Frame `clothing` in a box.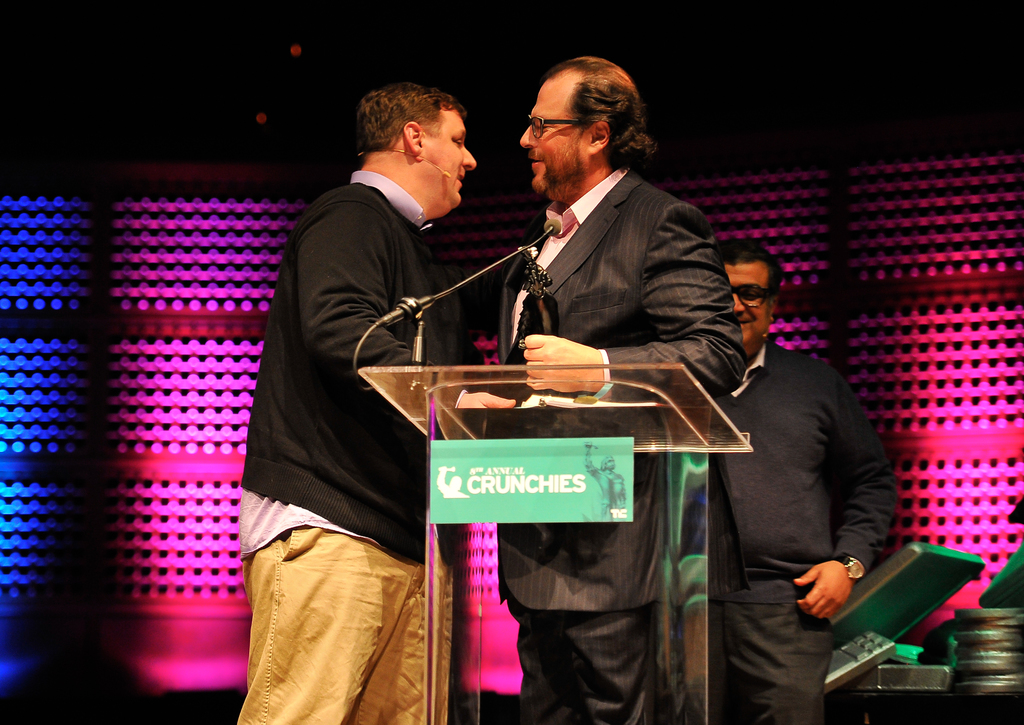
[x1=495, y1=164, x2=748, y2=724].
